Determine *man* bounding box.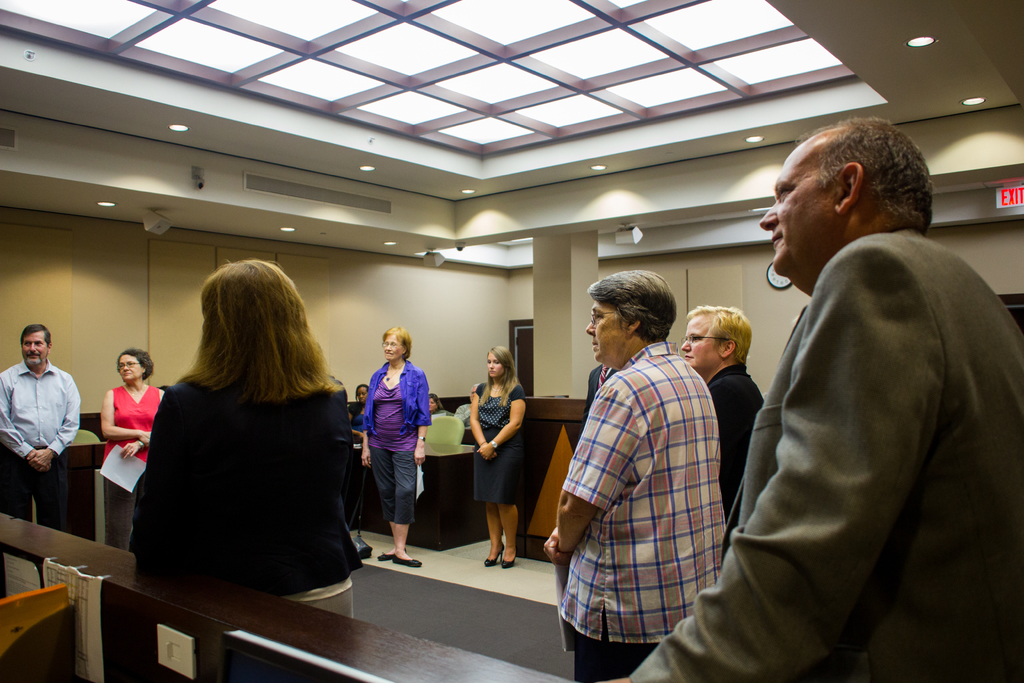
Determined: [x1=0, y1=325, x2=87, y2=544].
